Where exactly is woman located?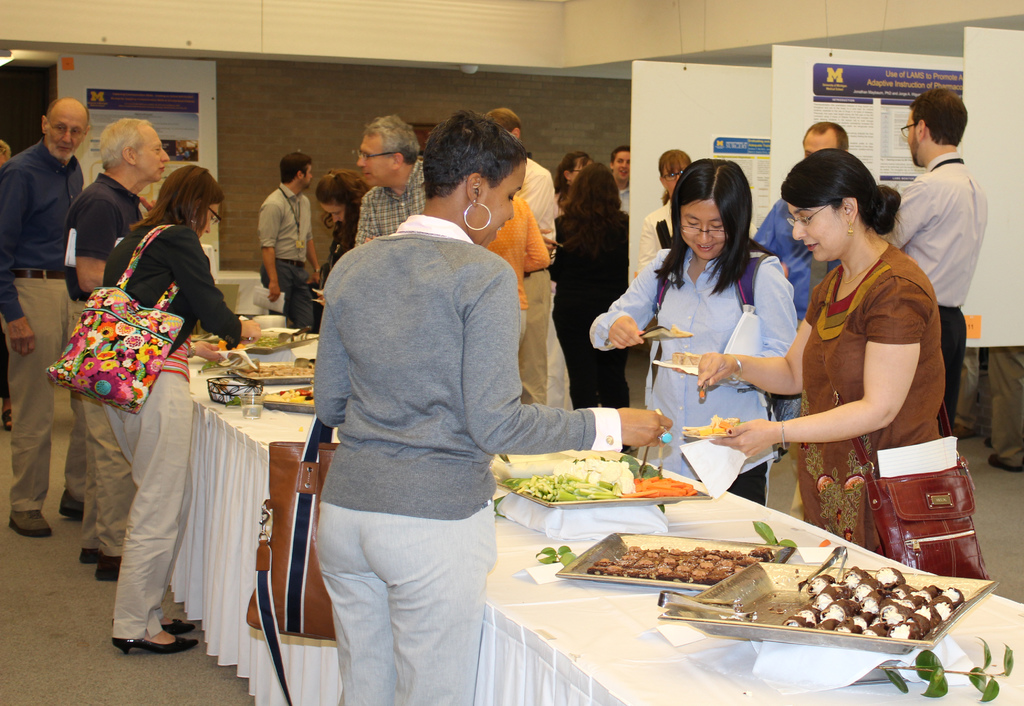
Its bounding box is bbox=(545, 159, 631, 439).
